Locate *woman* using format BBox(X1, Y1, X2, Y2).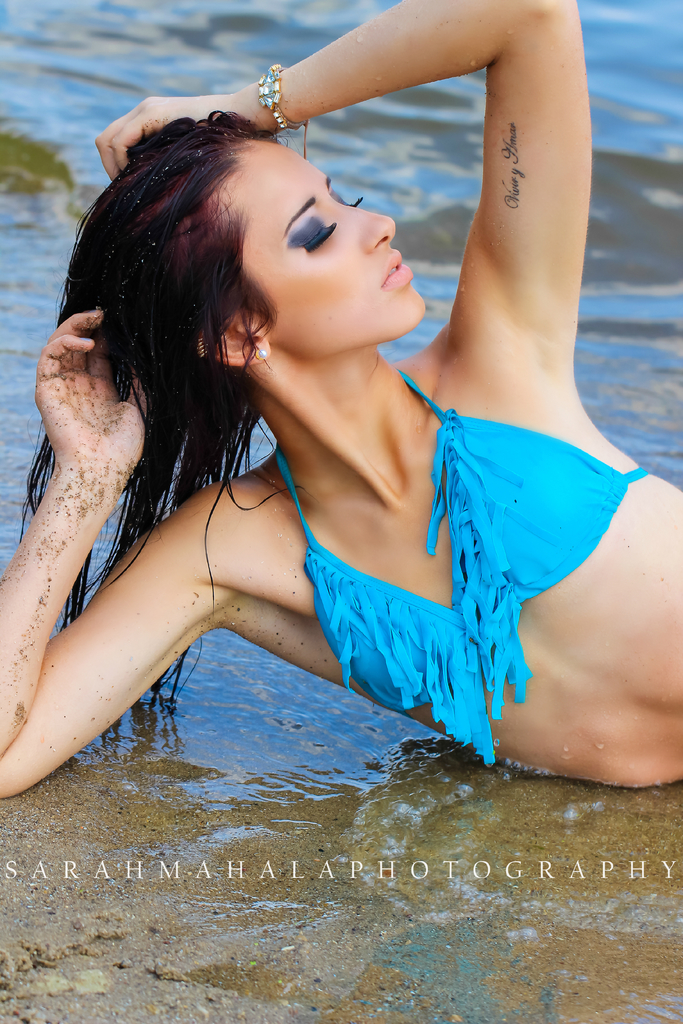
BBox(0, 0, 682, 803).
